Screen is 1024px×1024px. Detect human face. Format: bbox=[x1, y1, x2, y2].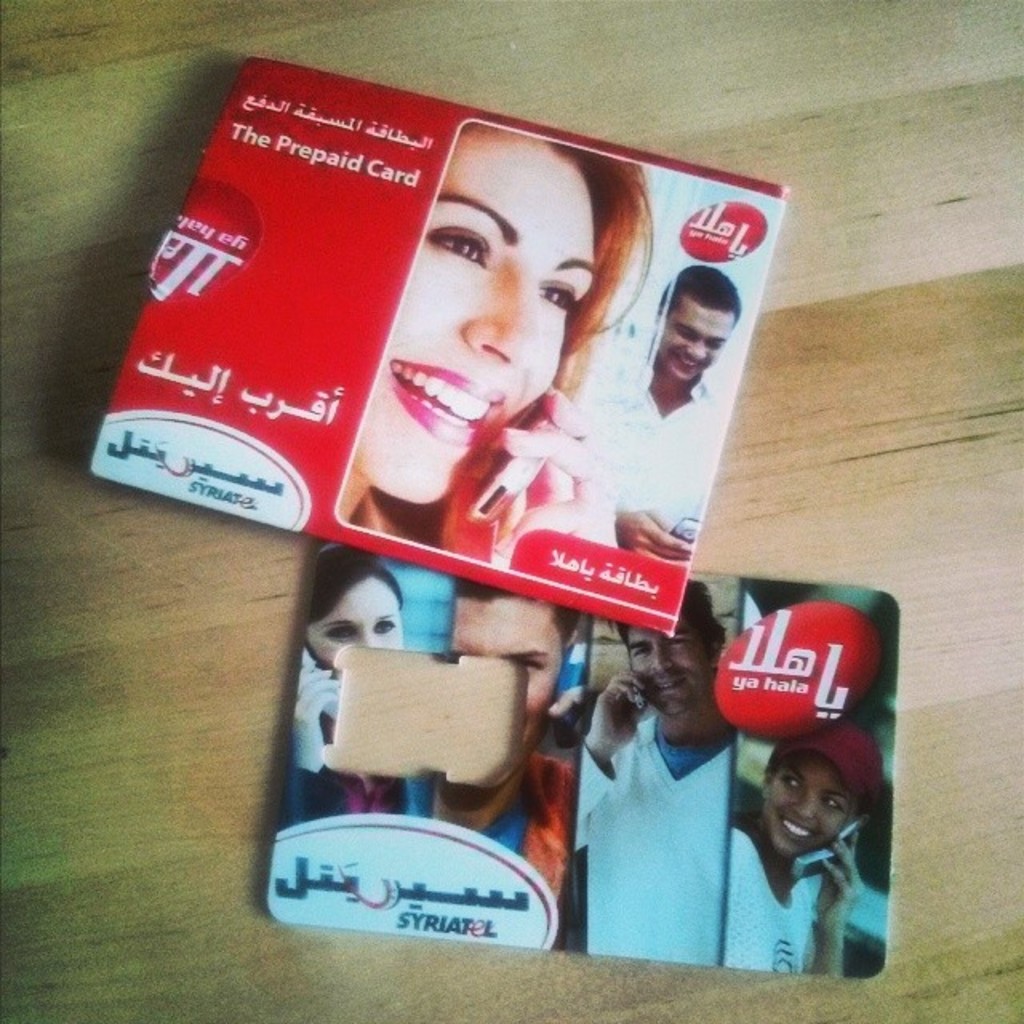
bbox=[450, 597, 563, 752].
